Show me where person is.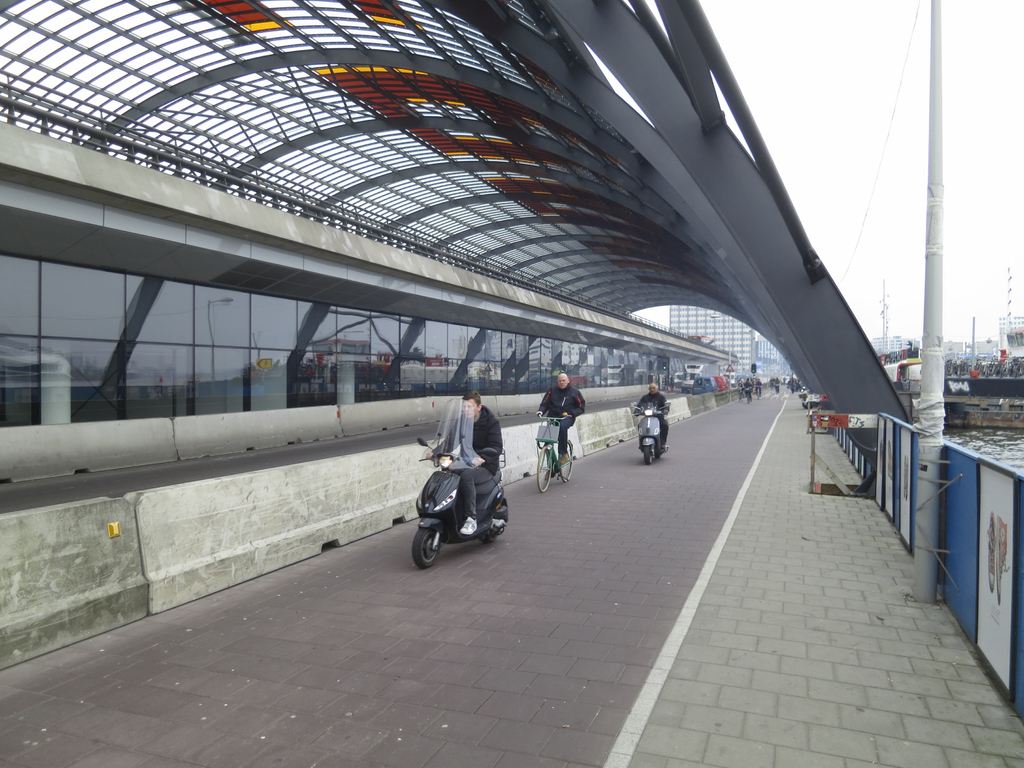
person is at 426, 390, 503, 534.
